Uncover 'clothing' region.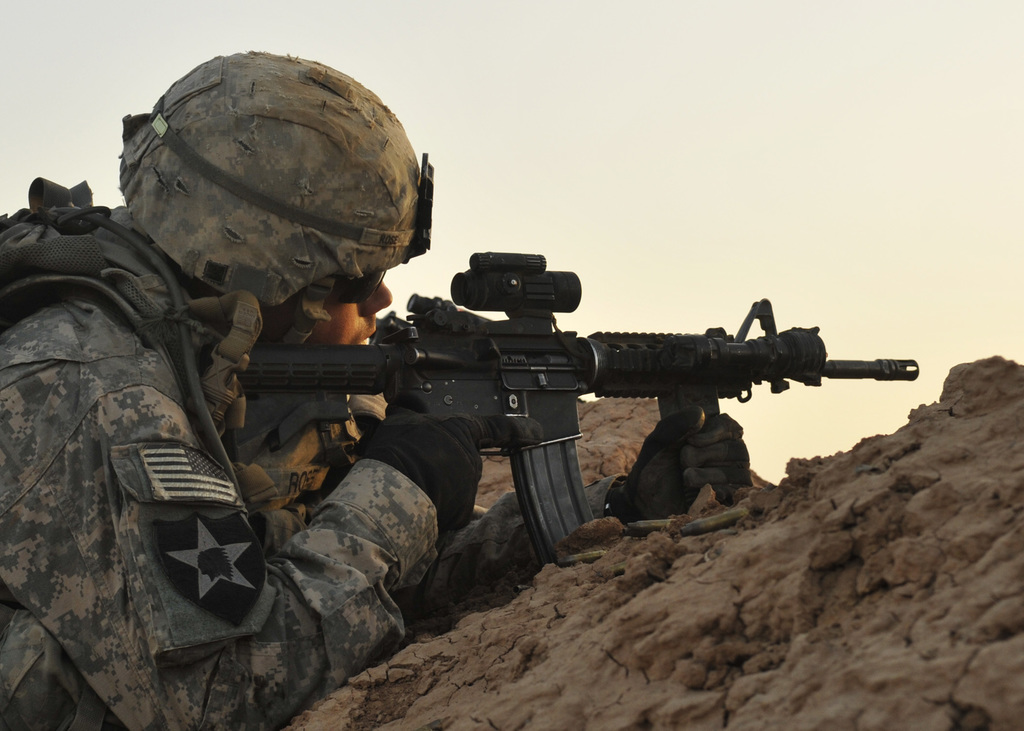
Uncovered: 0/206/610/716.
